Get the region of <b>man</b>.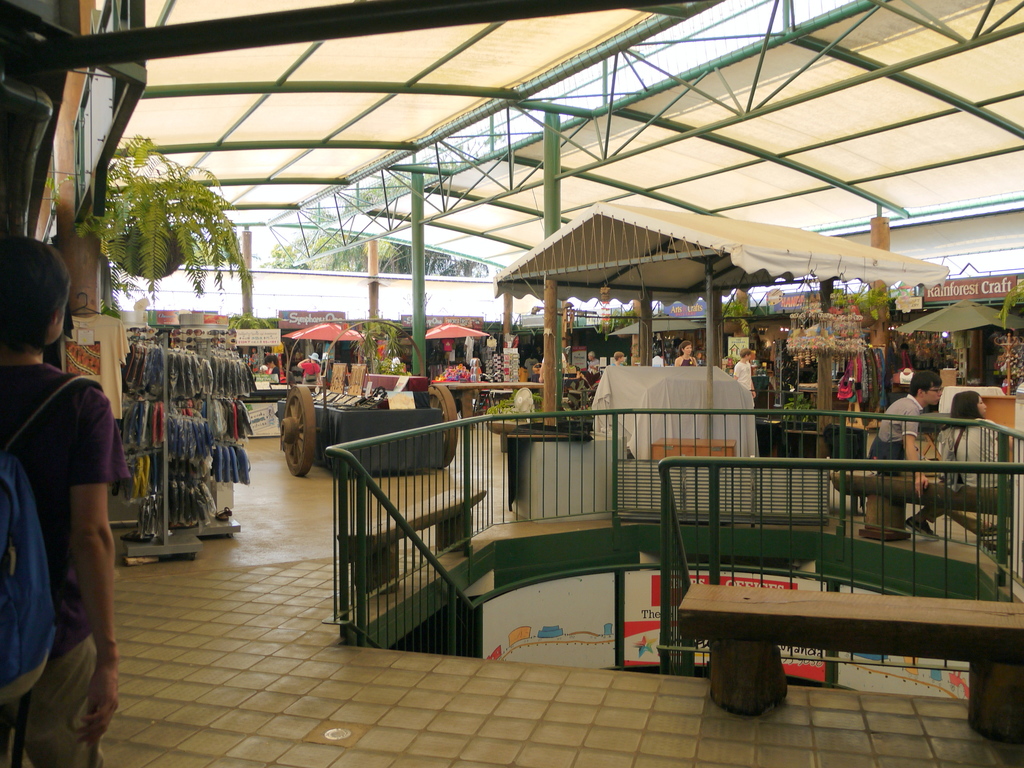
bbox=(884, 367, 944, 492).
